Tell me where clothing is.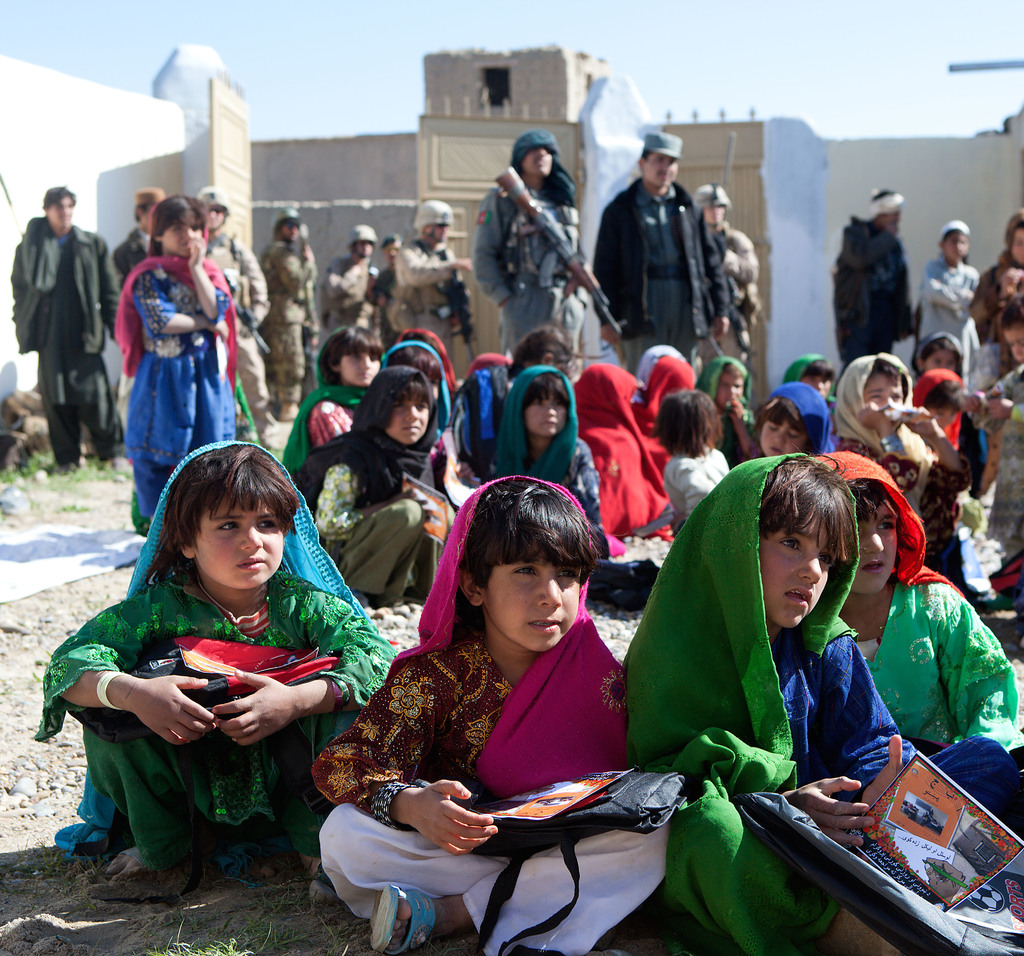
clothing is at [28, 435, 402, 896].
